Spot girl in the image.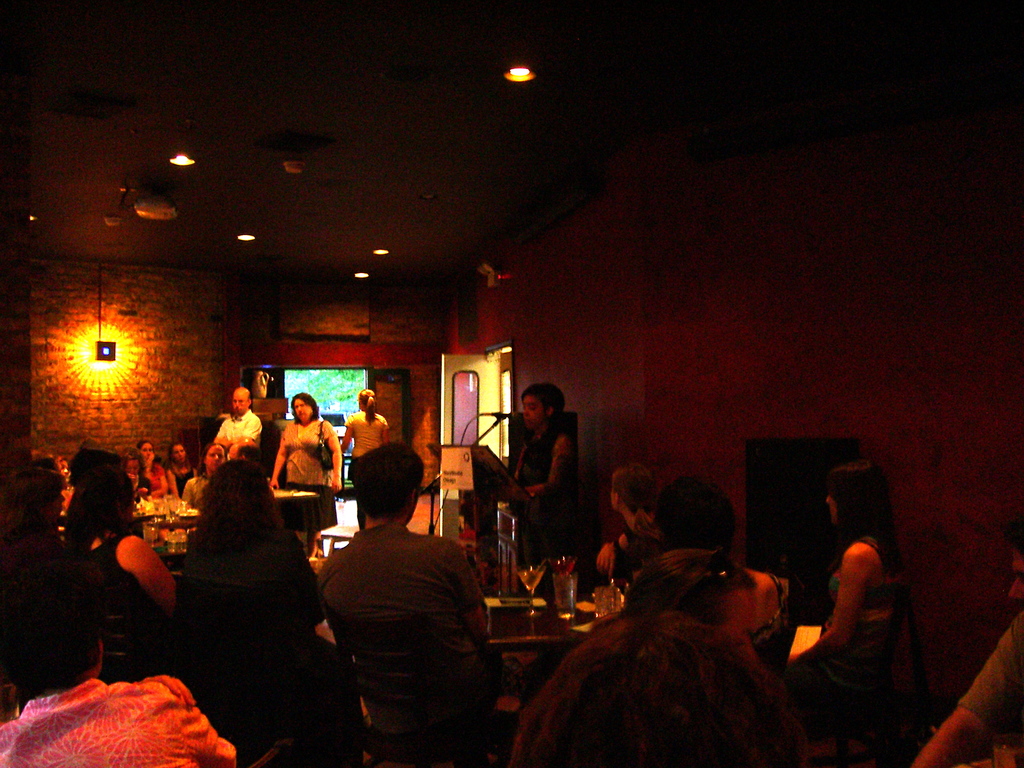
girl found at (342, 387, 390, 529).
